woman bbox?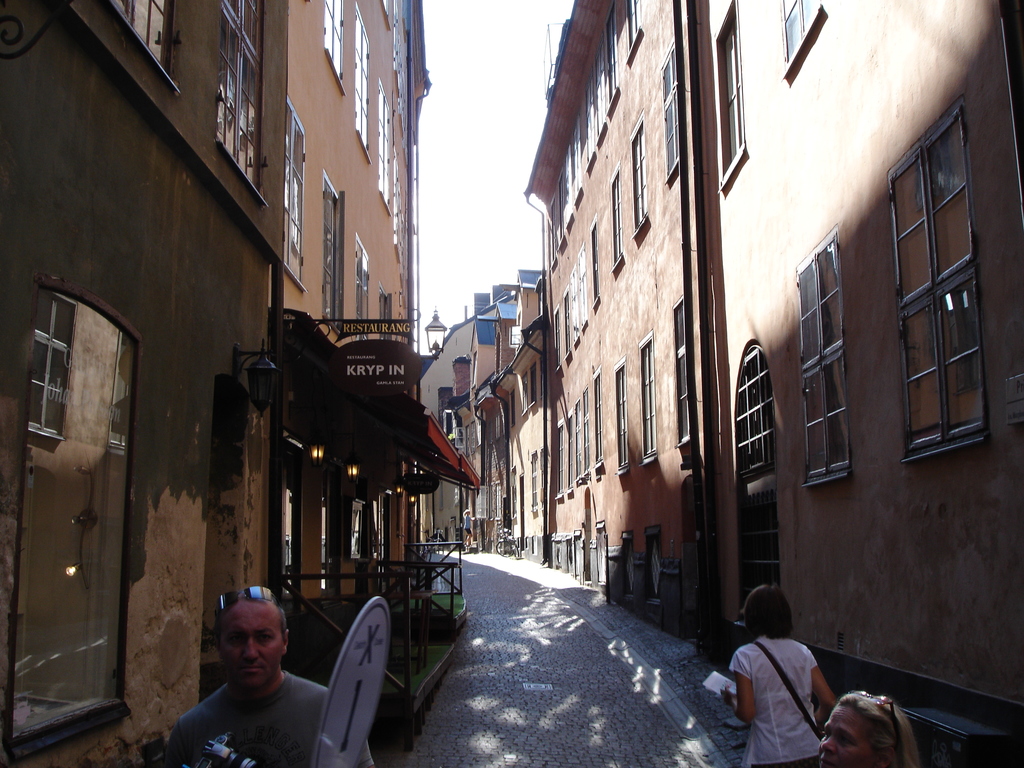
left=816, top=680, right=923, bottom=767
